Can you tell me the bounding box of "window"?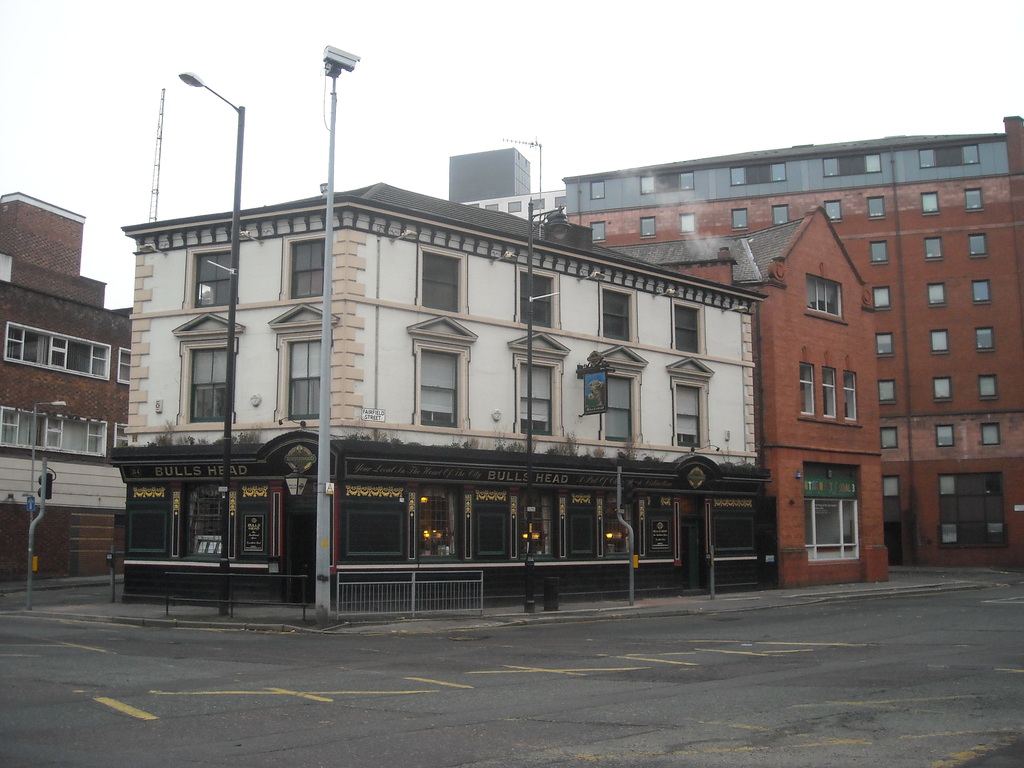
region(797, 361, 816, 415).
